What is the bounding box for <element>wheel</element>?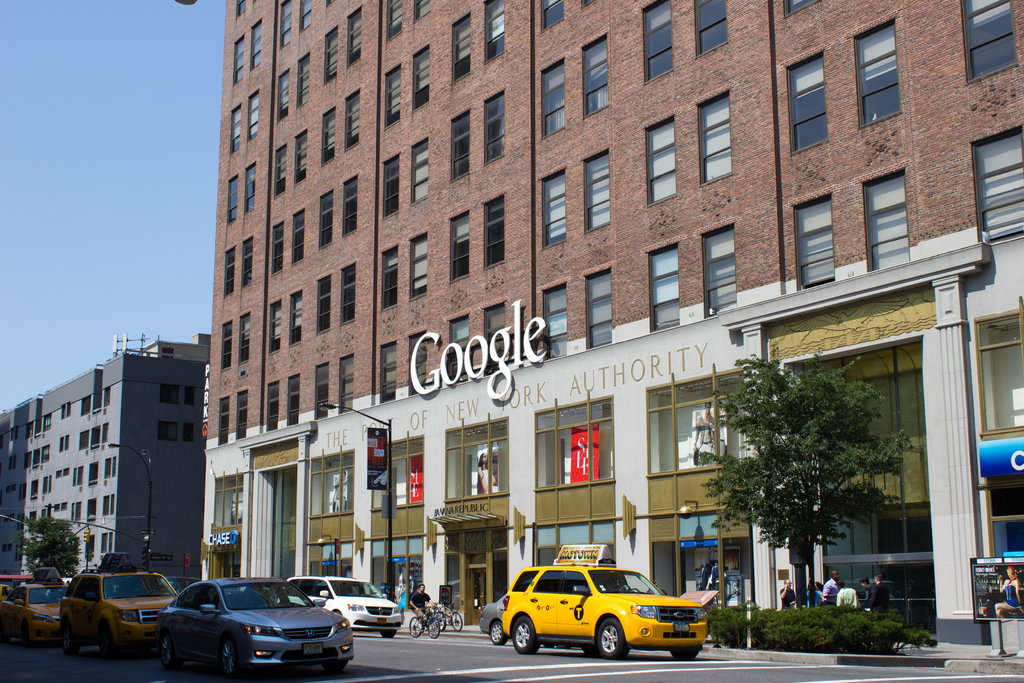
(left=407, top=615, right=427, bottom=638).
